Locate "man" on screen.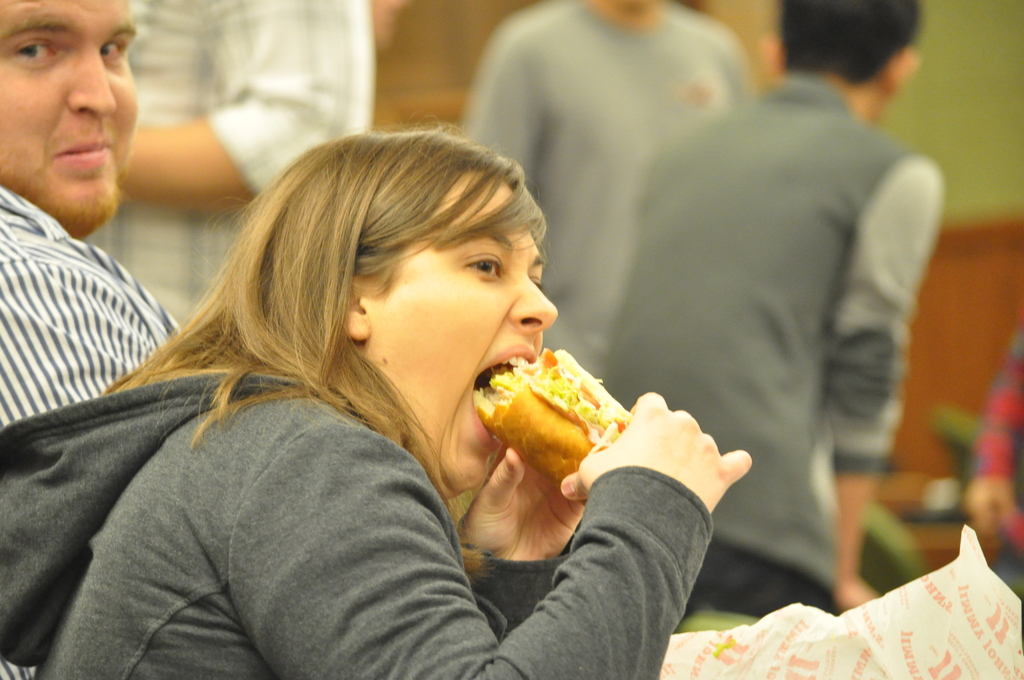
On screen at crop(87, 0, 372, 338).
